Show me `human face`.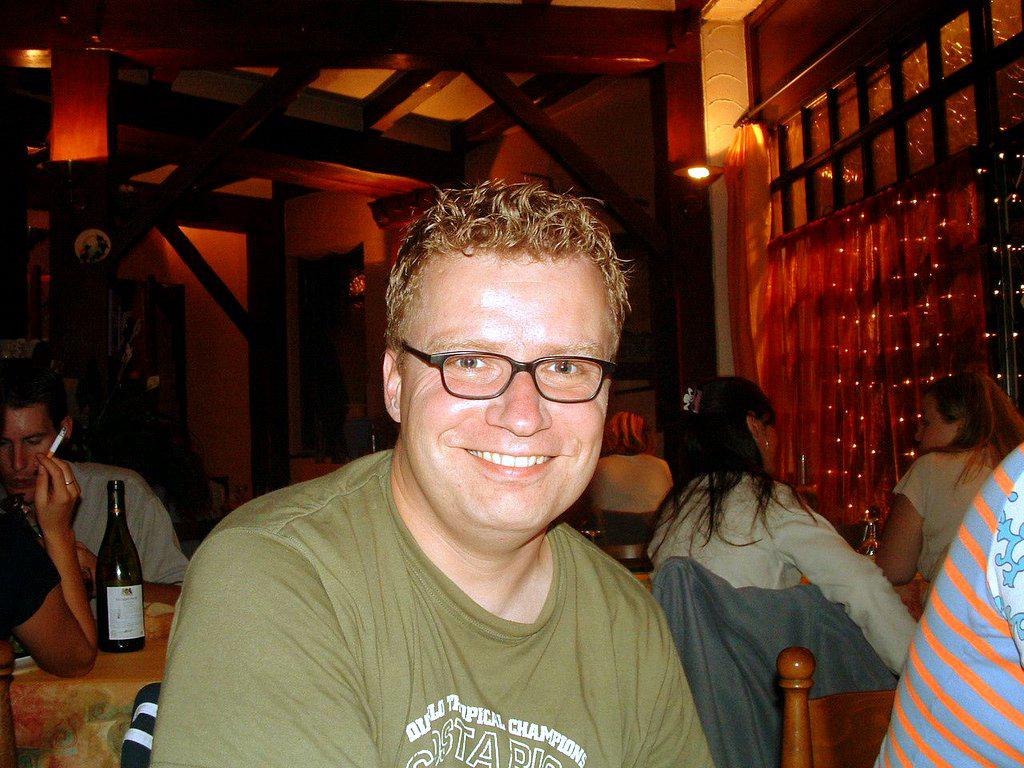
`human face` is here: {"x1": 393, "y1": 248, "x2": 609, "y2": 552}.
